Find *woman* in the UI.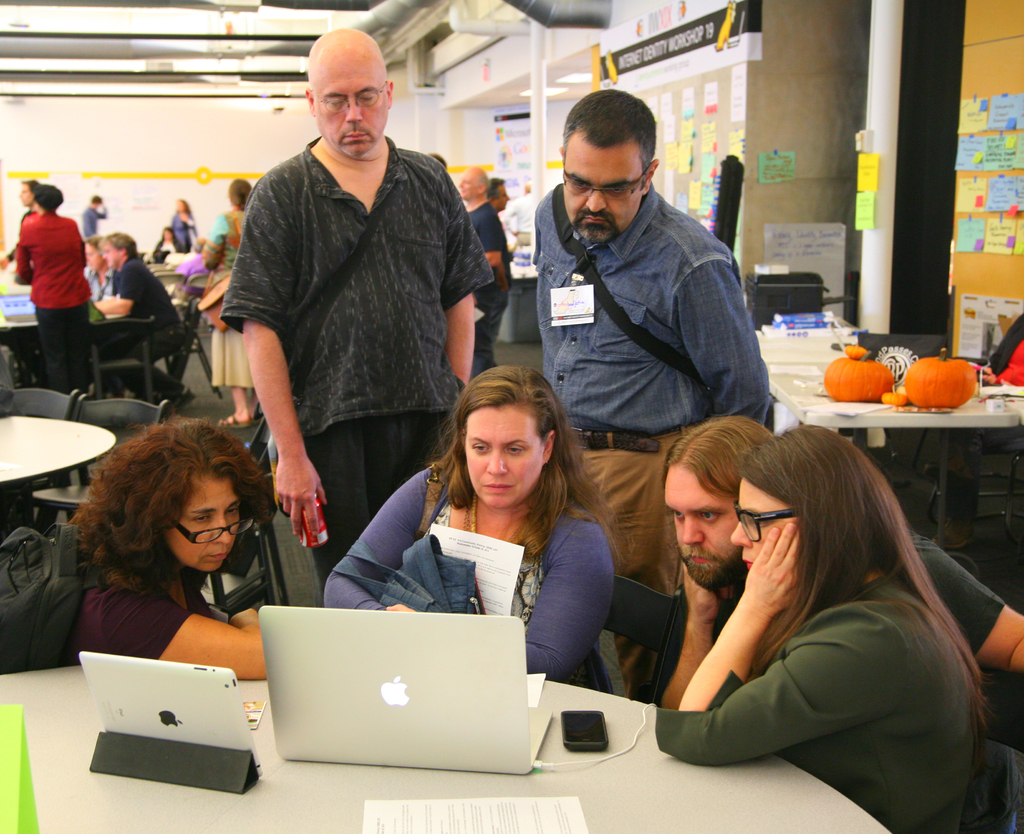
UI element at 63/414/288/675.
